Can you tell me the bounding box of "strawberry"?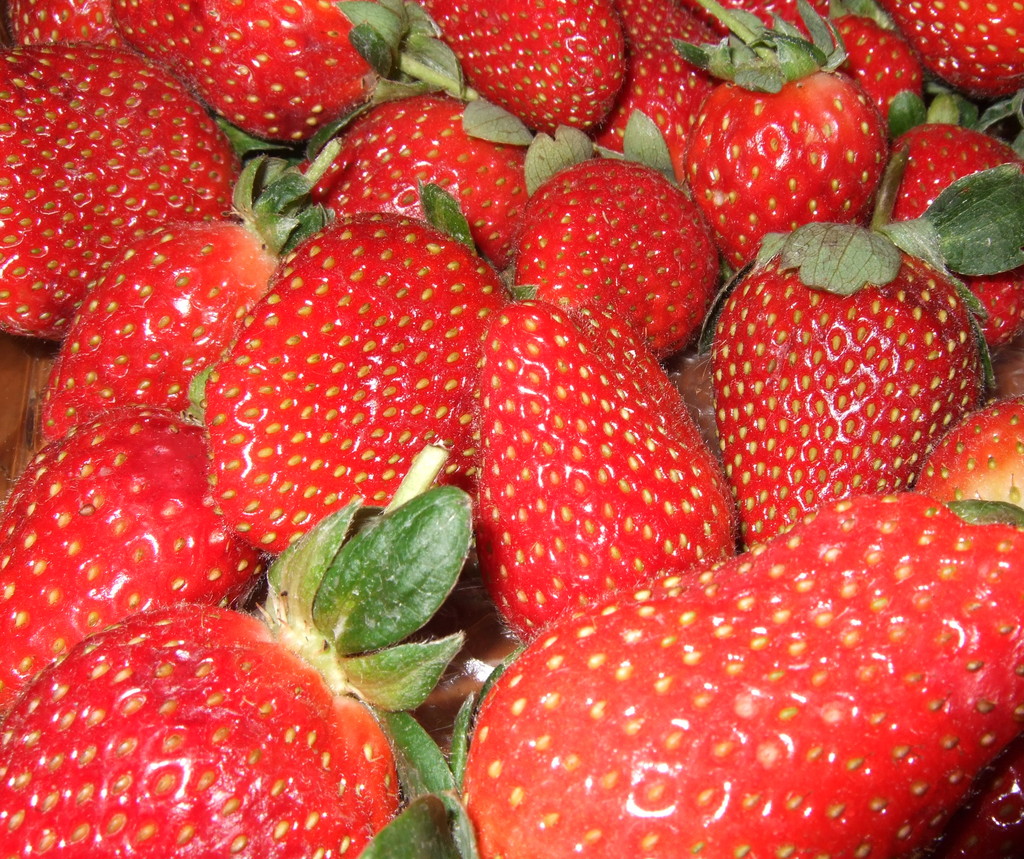
[left=0, top=425, right=500, bottom=858].
